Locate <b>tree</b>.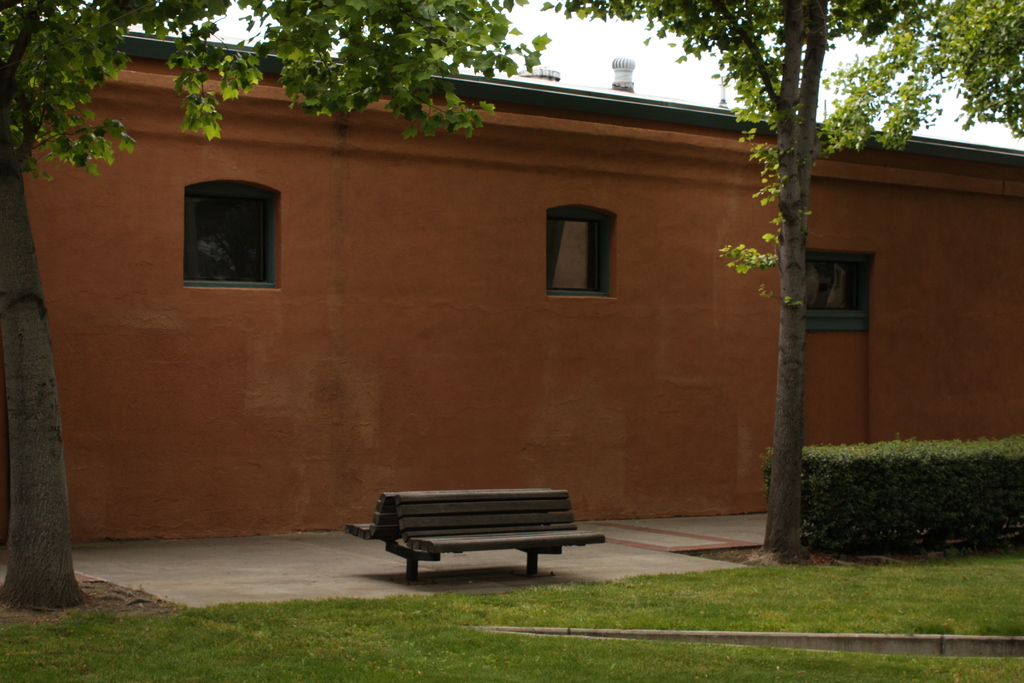
Bounding box: x1=547, y1=0, x2=1023, y2=567.
